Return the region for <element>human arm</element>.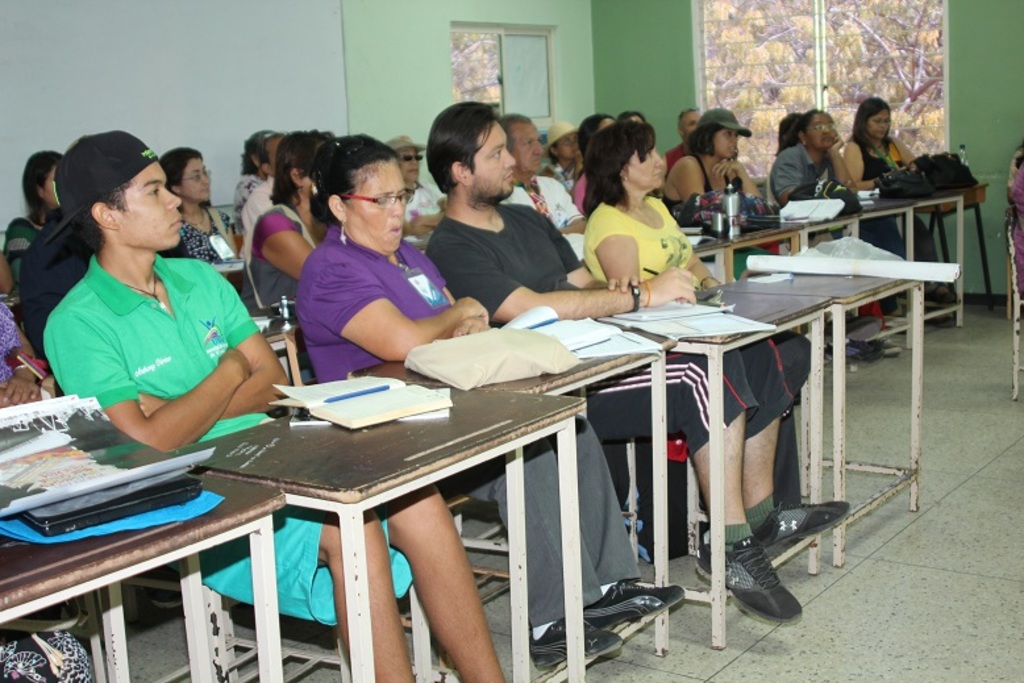
{"left": 263, "top": 217, "right": 309, "bottom": 279}.
